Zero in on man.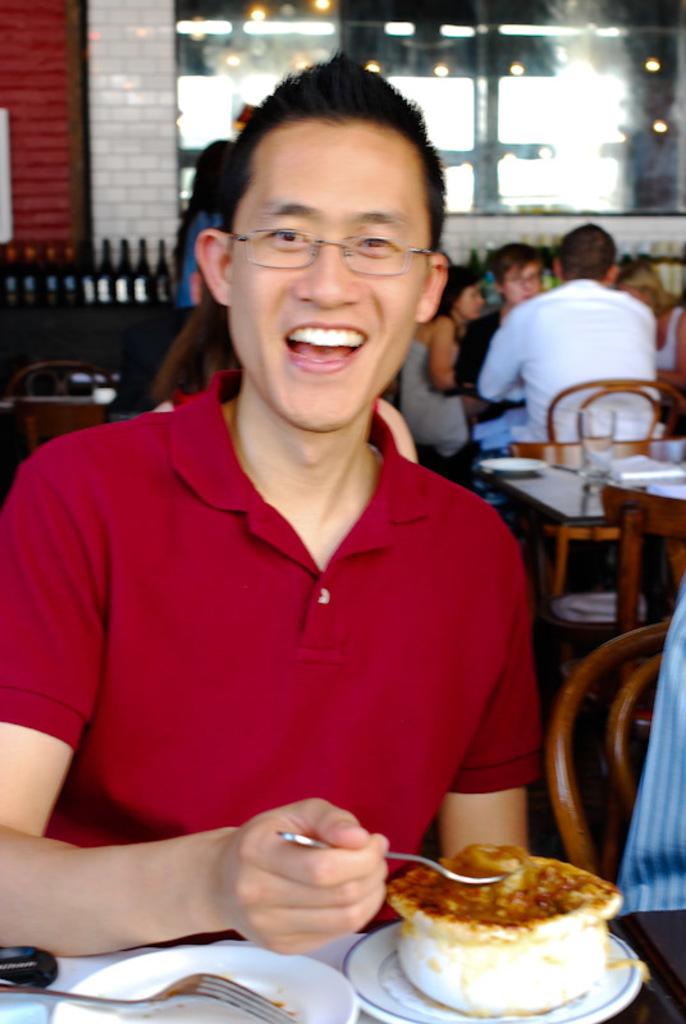
Zeroed in: 474:221:657:438.
